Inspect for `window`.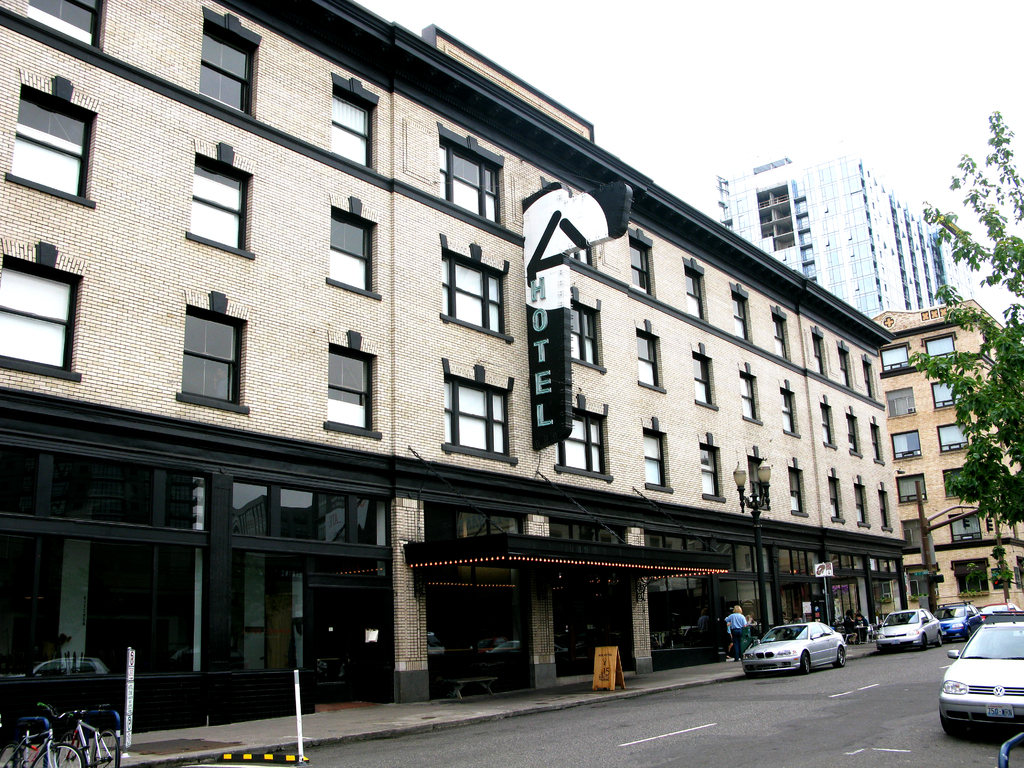
Inspection: [left=627, top=226, right=659, bottom=293].
